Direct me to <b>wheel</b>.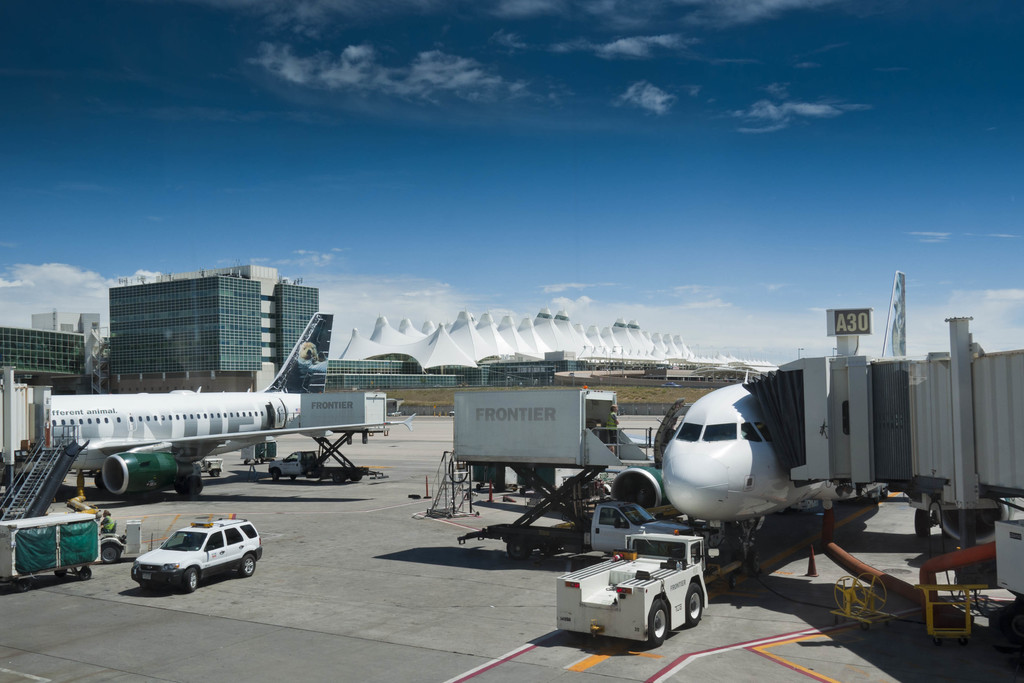
Direction: x1=239, y1=550, x2=253, y2=578.
